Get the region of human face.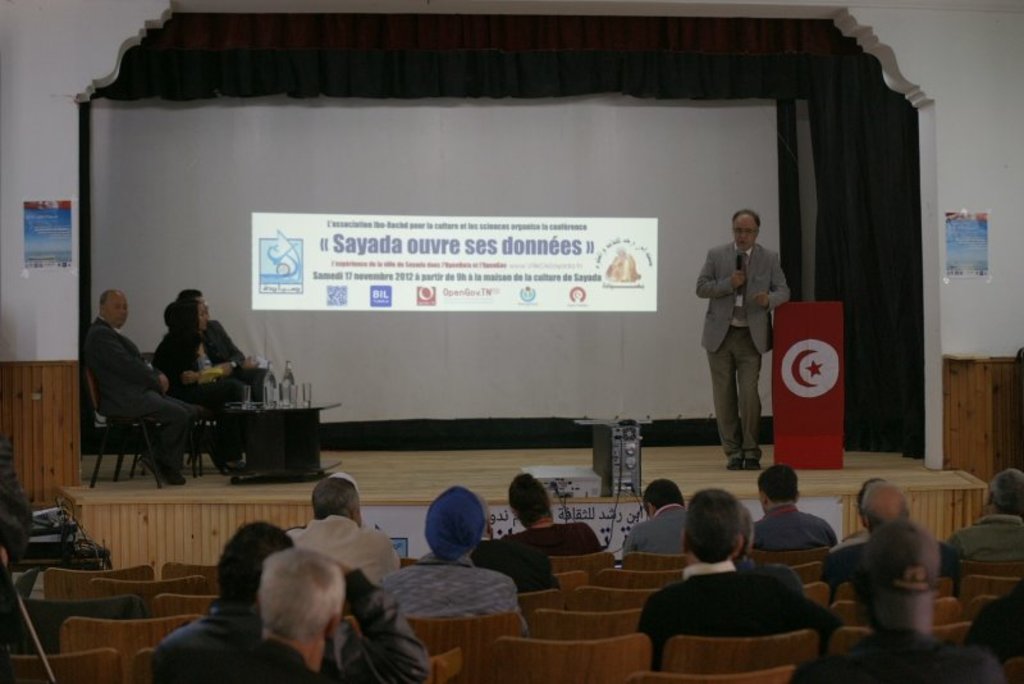
<region>108, 288, 131, 332</region>.
